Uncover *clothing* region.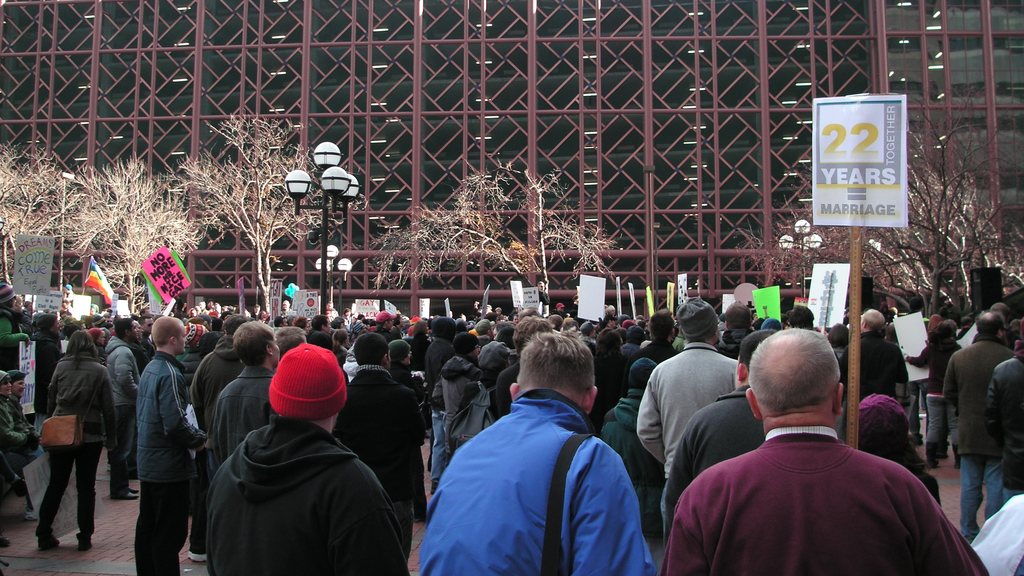
Uncovered: (left=938, top=337, right=1009, bottom=536).
